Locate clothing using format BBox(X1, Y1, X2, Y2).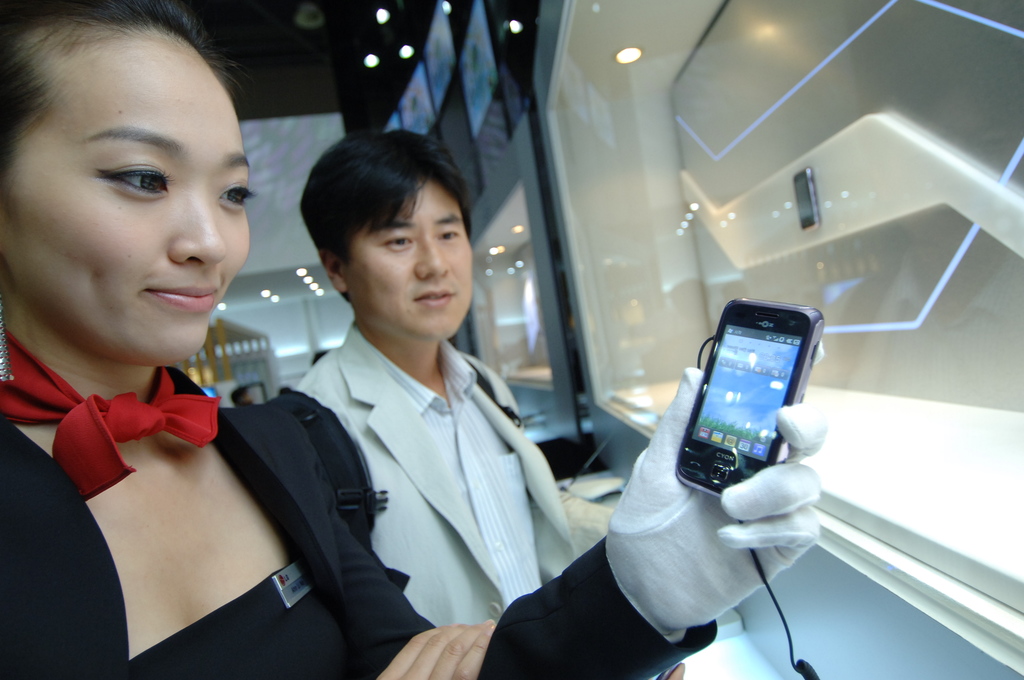
BBox(0, 367, 717, 679).
